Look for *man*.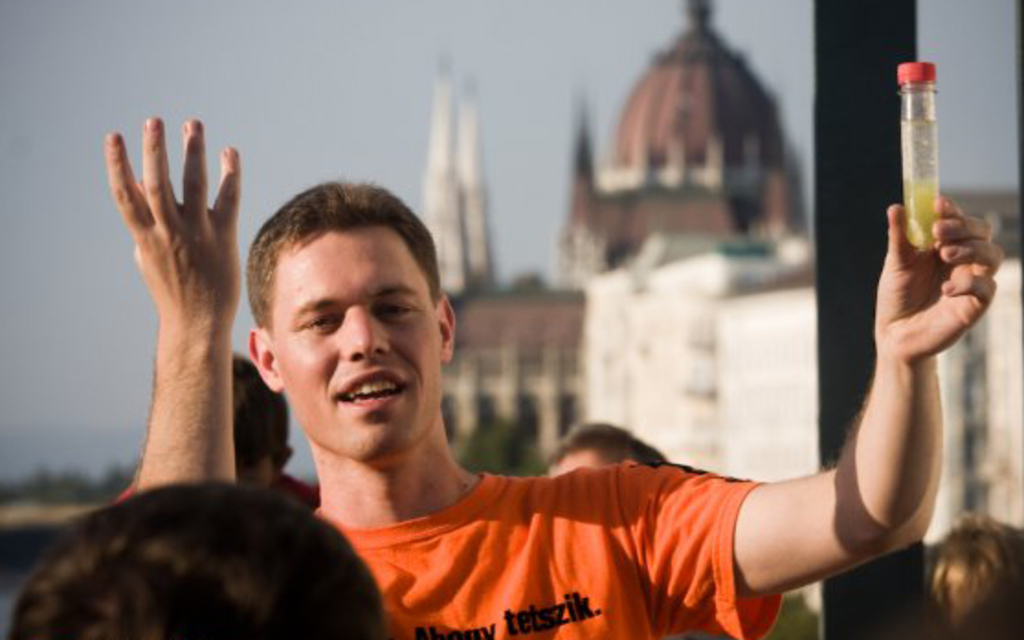
Found: crop(240, 172, 1006, 638).
